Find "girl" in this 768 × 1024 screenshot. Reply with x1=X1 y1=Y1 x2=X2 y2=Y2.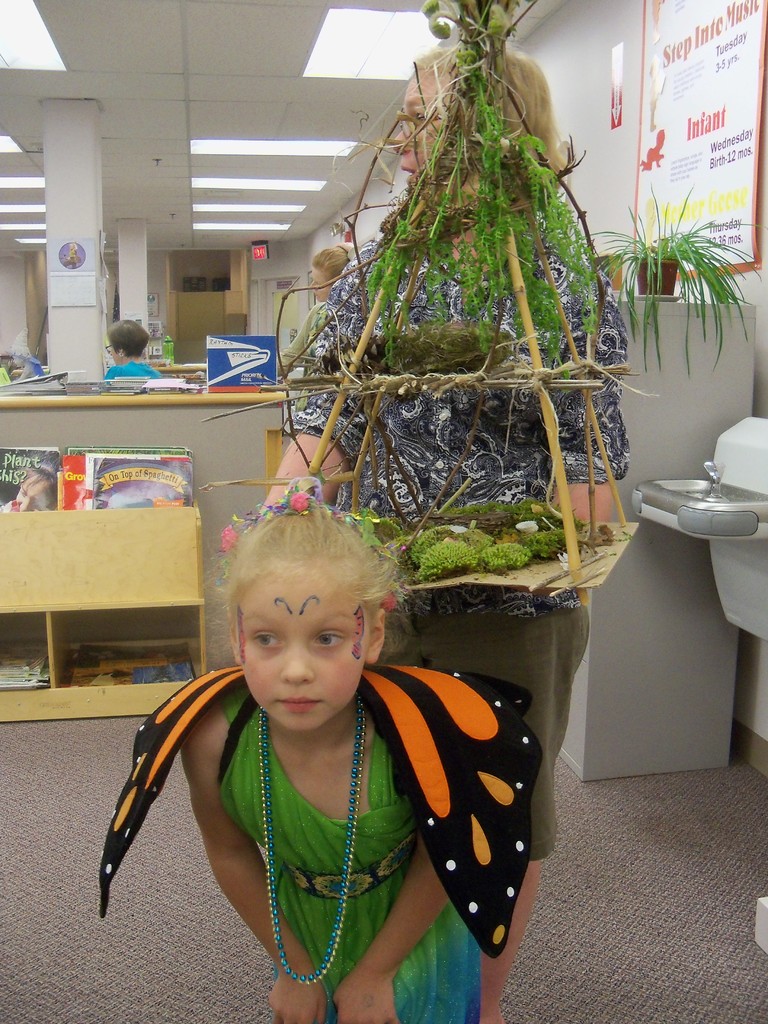
x1=273 y1=241 x2=359 y2=376.
